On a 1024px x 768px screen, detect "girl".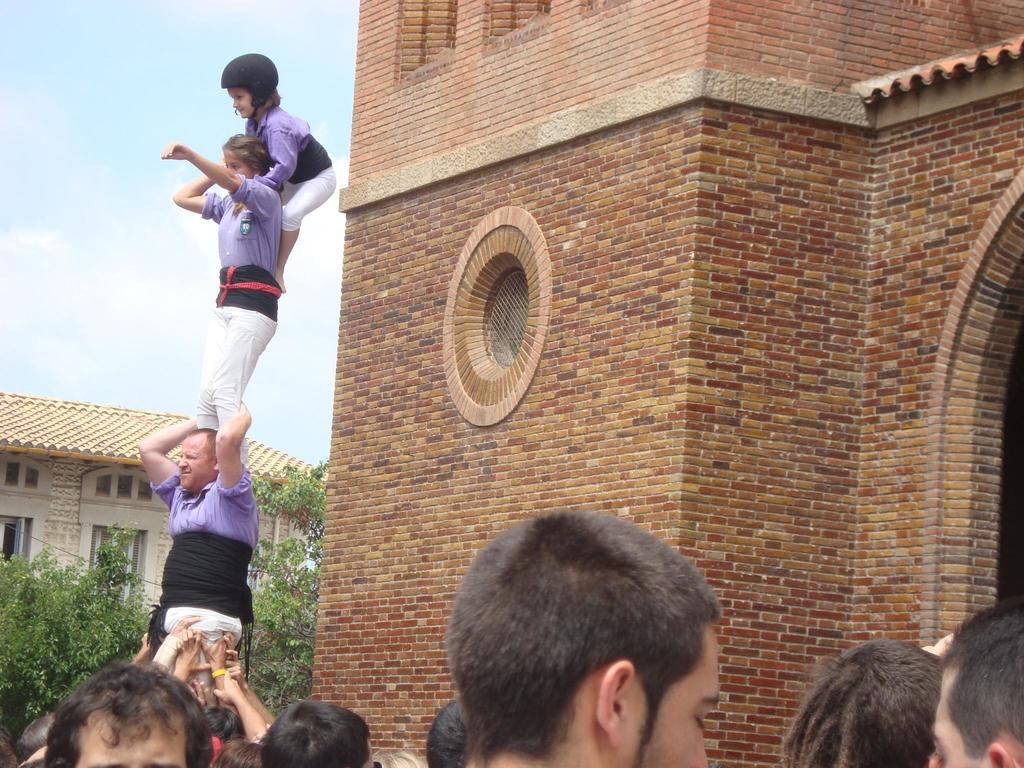
(233, 51, 338, 293).
